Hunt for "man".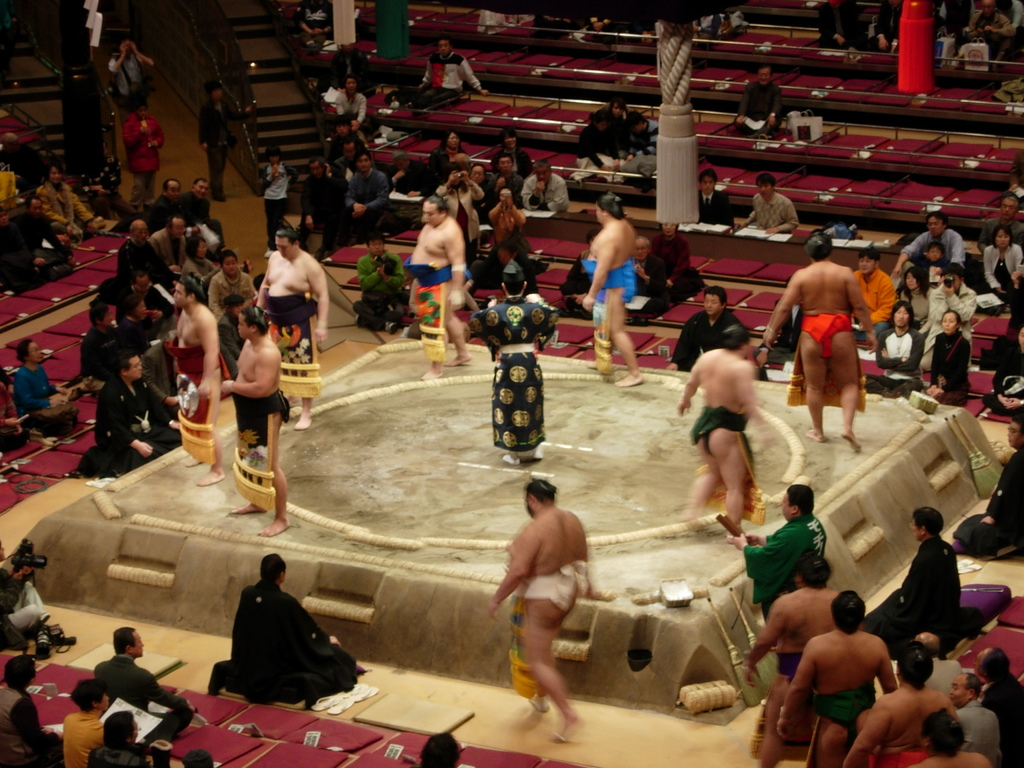
Hunted down at [412, 732, 473, 767].
